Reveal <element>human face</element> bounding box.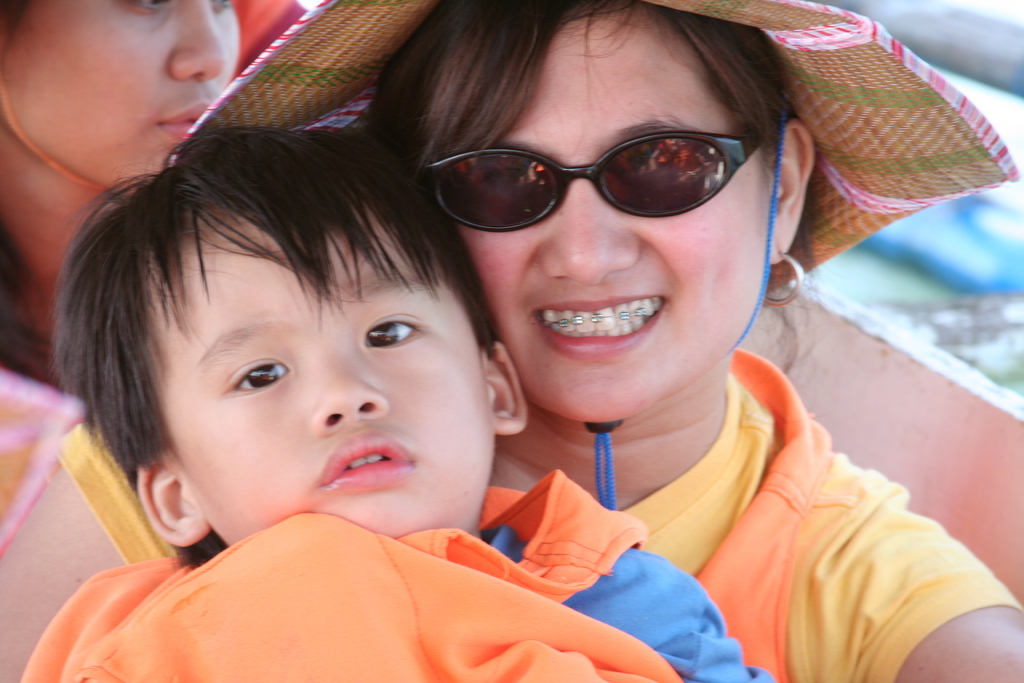
Revealed: 461:15:788:441.
